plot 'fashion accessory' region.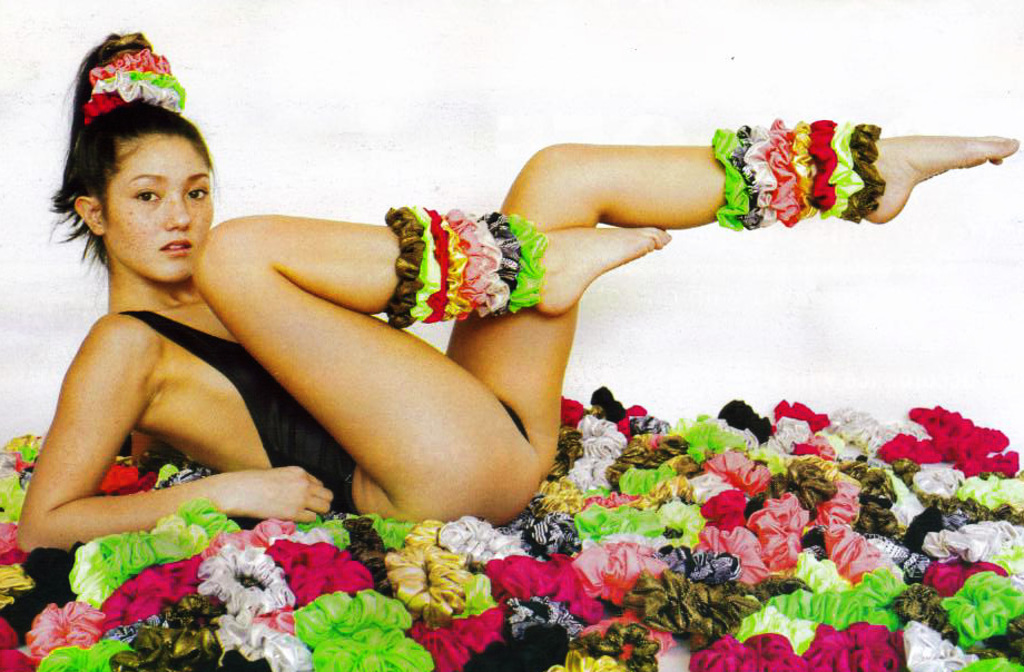
Plotted at Rect(82, 90, 122, 119).
